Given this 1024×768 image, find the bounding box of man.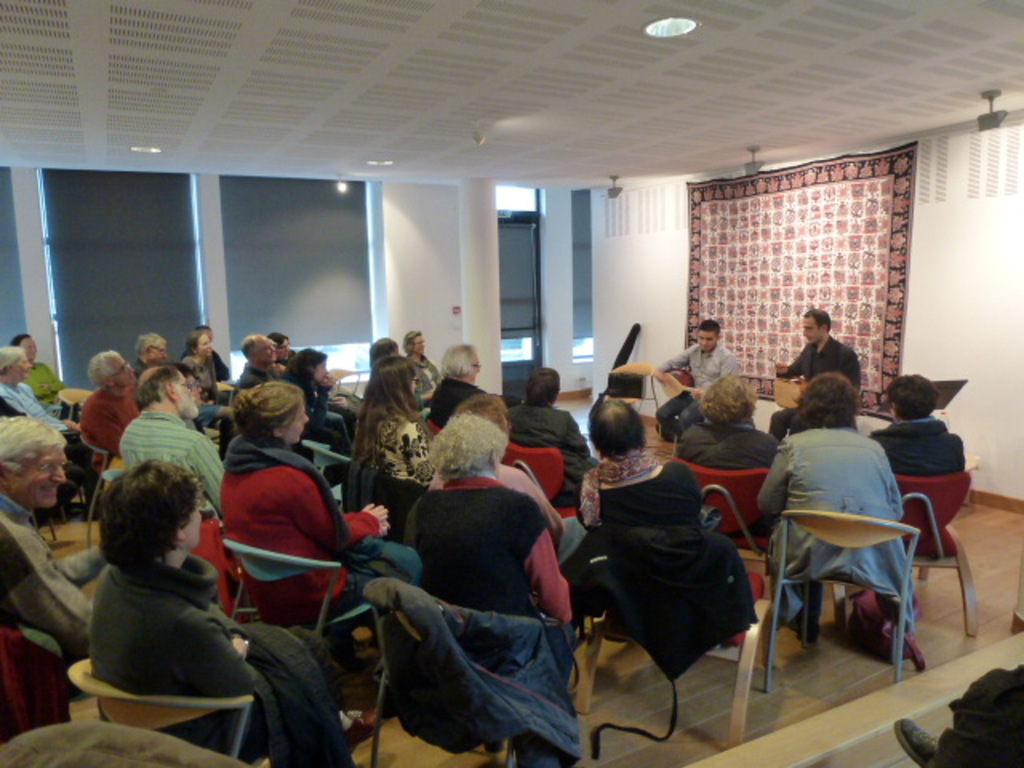
x1=350 y1=406 x2=594 y2=758.
